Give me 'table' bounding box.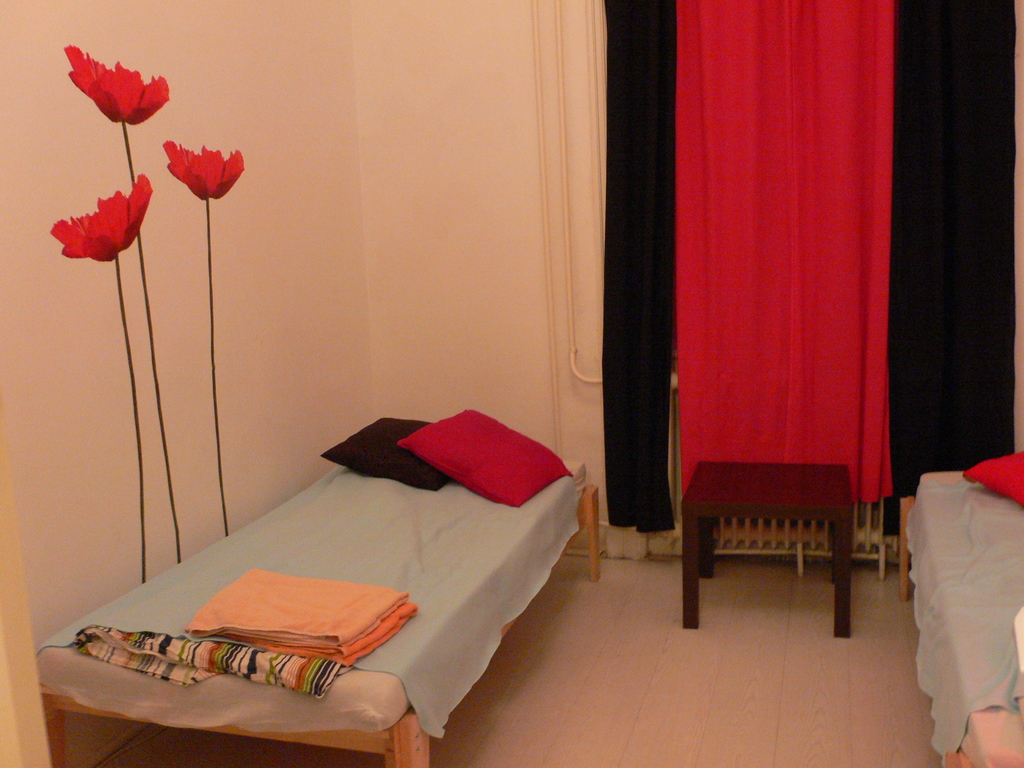
652:460:887:628.
